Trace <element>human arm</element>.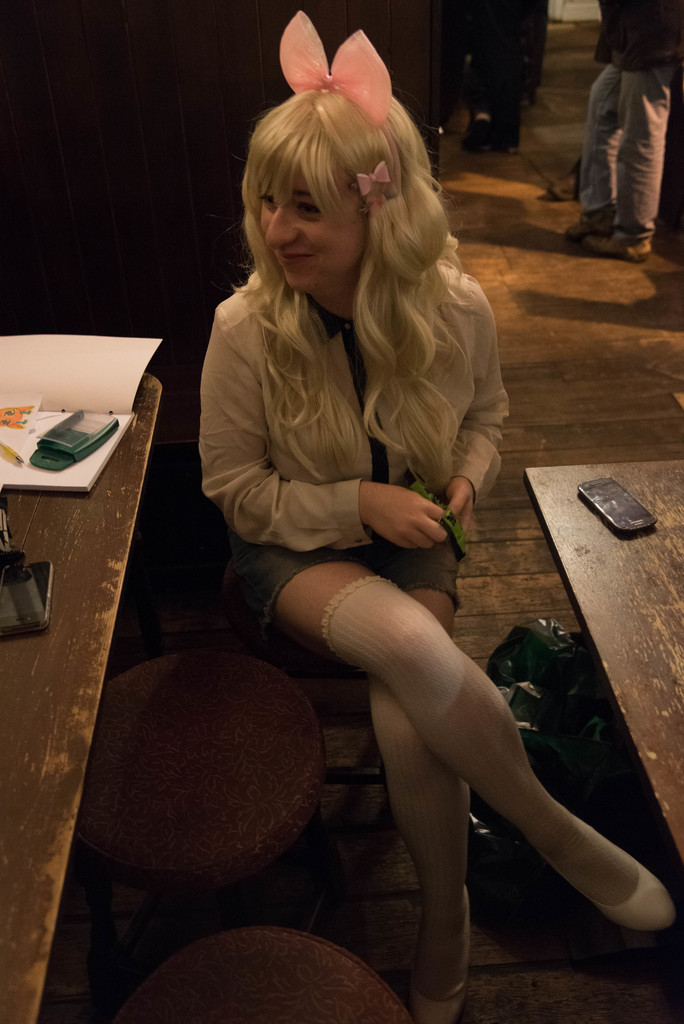
Traced to region(434, 278, 504, 540).
